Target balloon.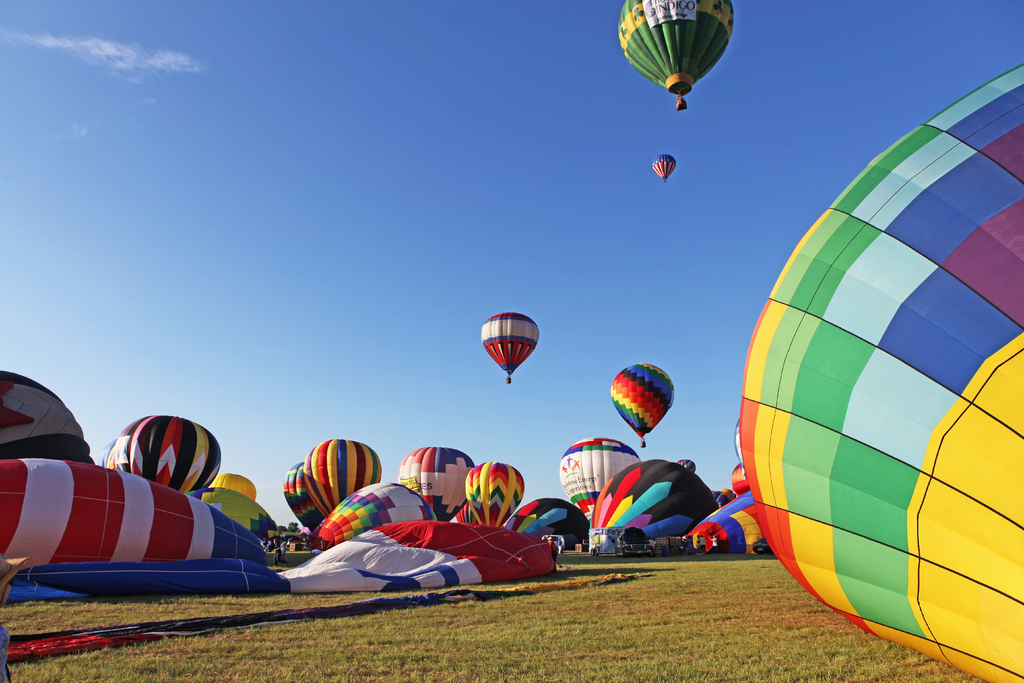
Target region: (left=481, top=313, right=540, bottom=373).
